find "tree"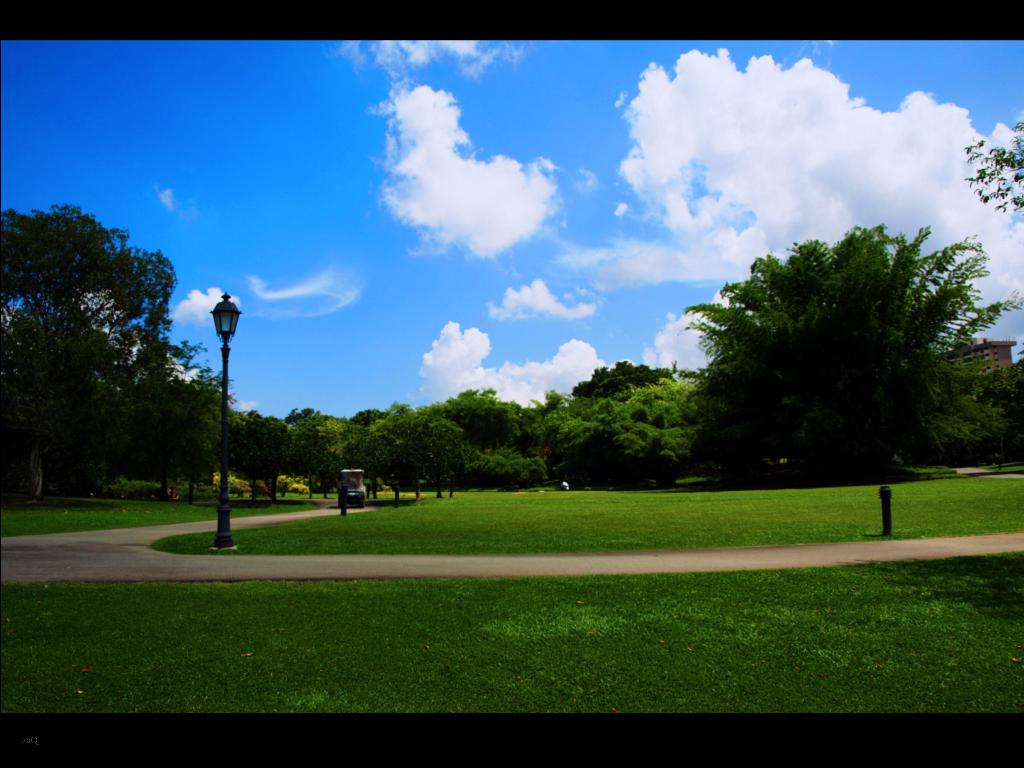
[x1=115, y1=237, x2=179, y2=481]
